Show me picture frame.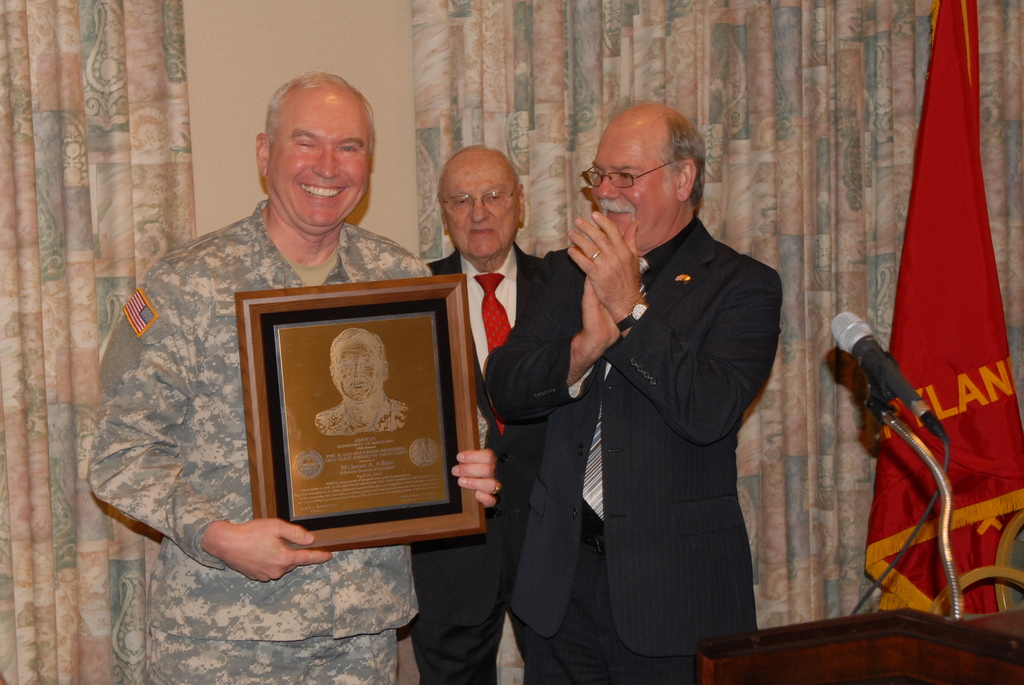
picture frame is here: 236,266,470,546.
